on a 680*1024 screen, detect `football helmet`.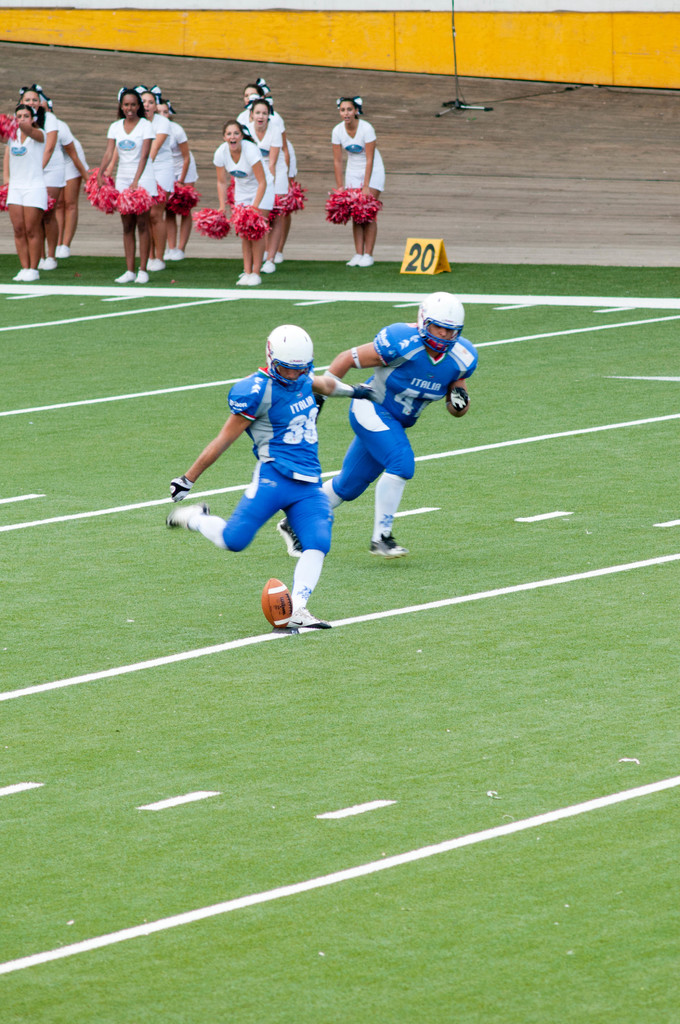
box(258, 318, 312, 394).
